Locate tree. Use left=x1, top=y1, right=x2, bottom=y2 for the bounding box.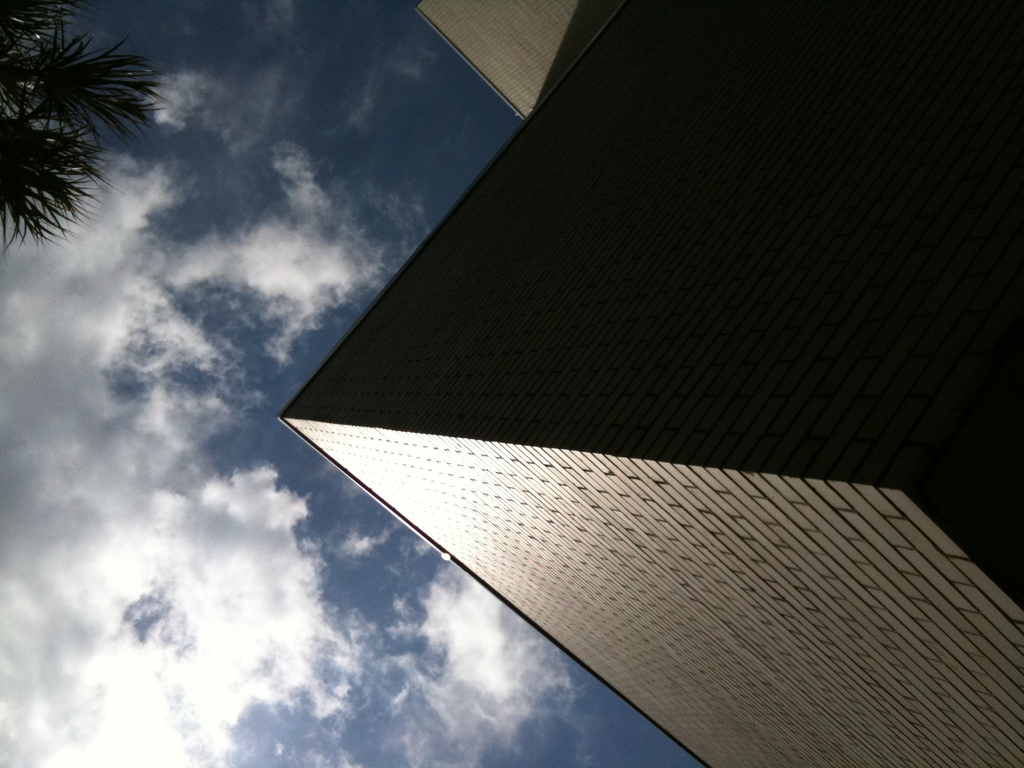
left=0, top=4, right=169, bottom=257.
